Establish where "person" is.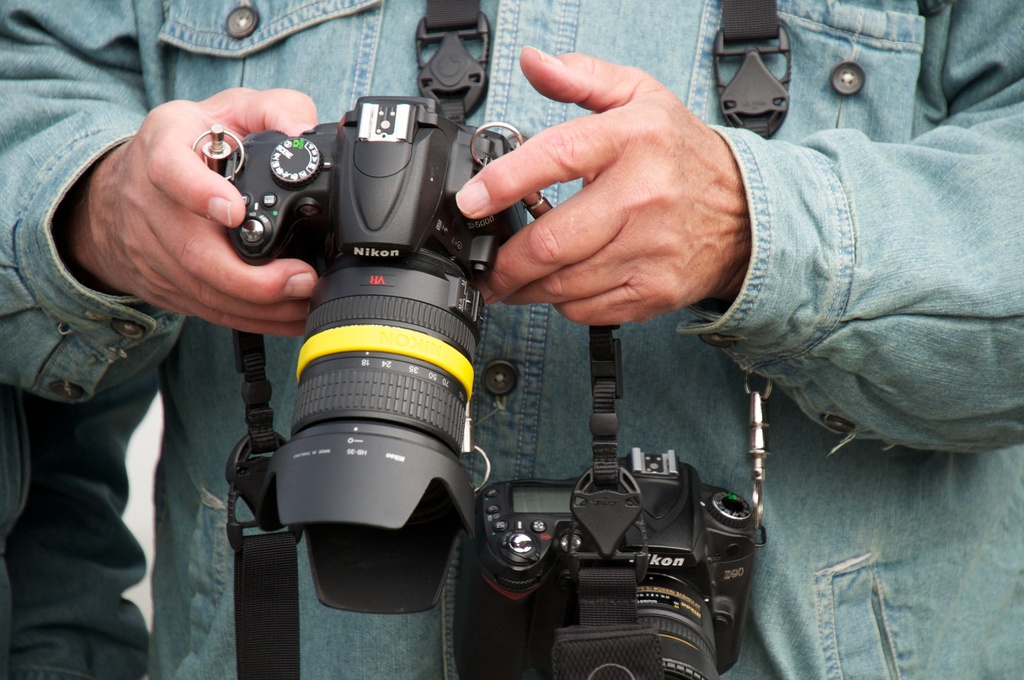
Established at bbox=(0, 362, 153, 679).
